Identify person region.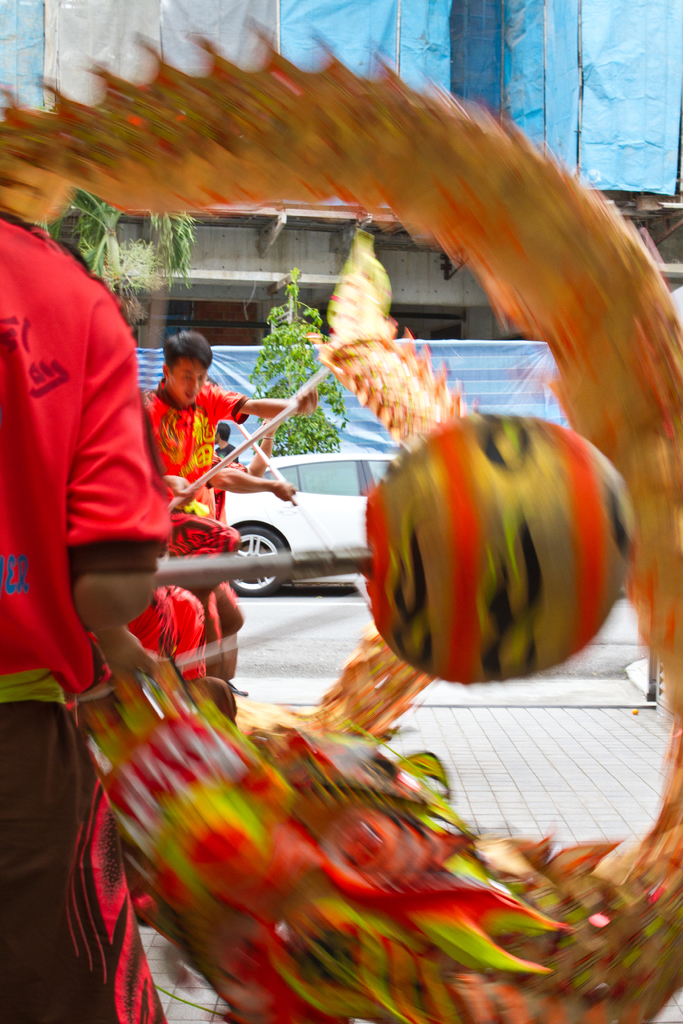
Region: 139 324 320 677.
